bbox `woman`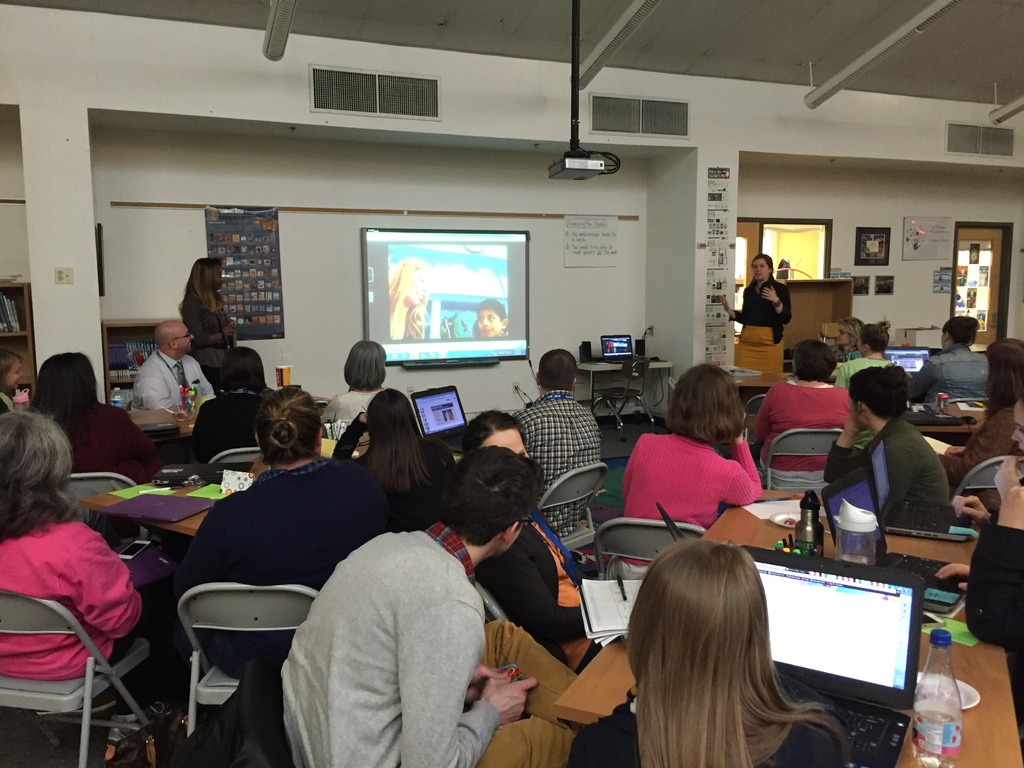
pyautogui.locateOnScreen(822, 356, 951, 535)
